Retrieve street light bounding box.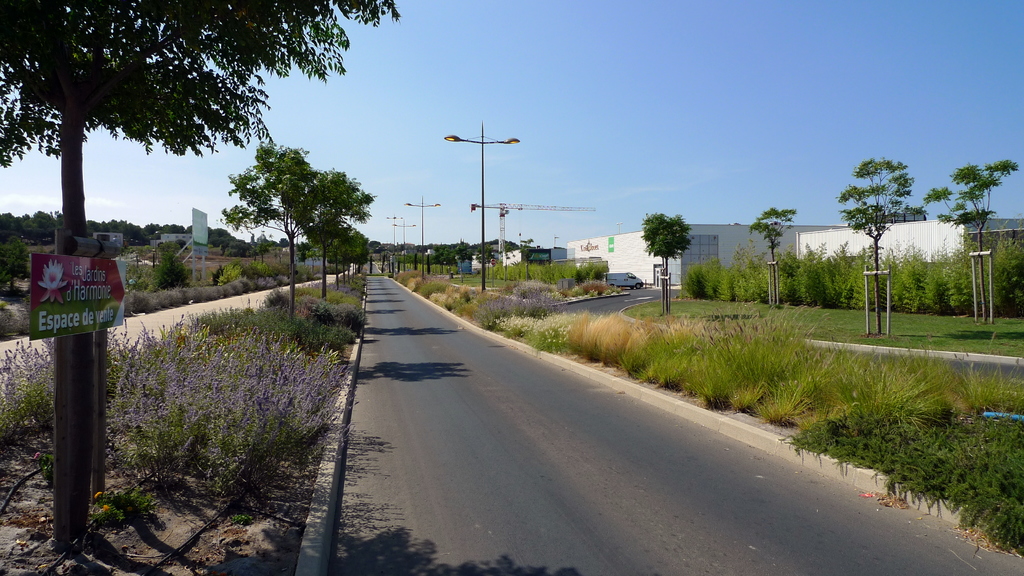
Bounding box: 385, 214, 404, 251.
